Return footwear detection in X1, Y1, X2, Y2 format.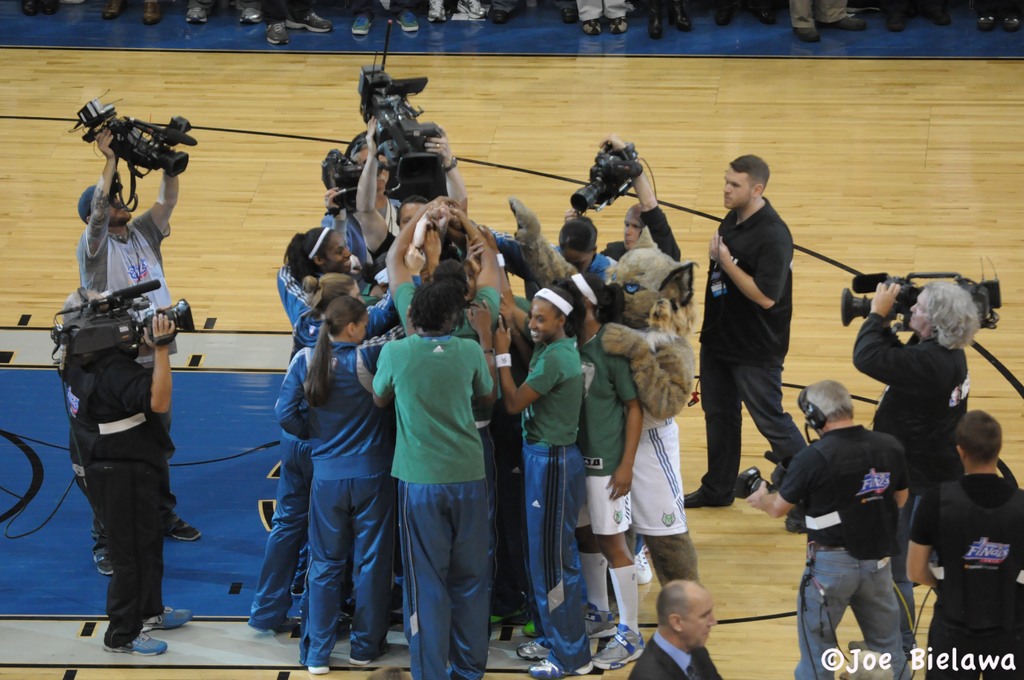
430, 0, 447, 23.
